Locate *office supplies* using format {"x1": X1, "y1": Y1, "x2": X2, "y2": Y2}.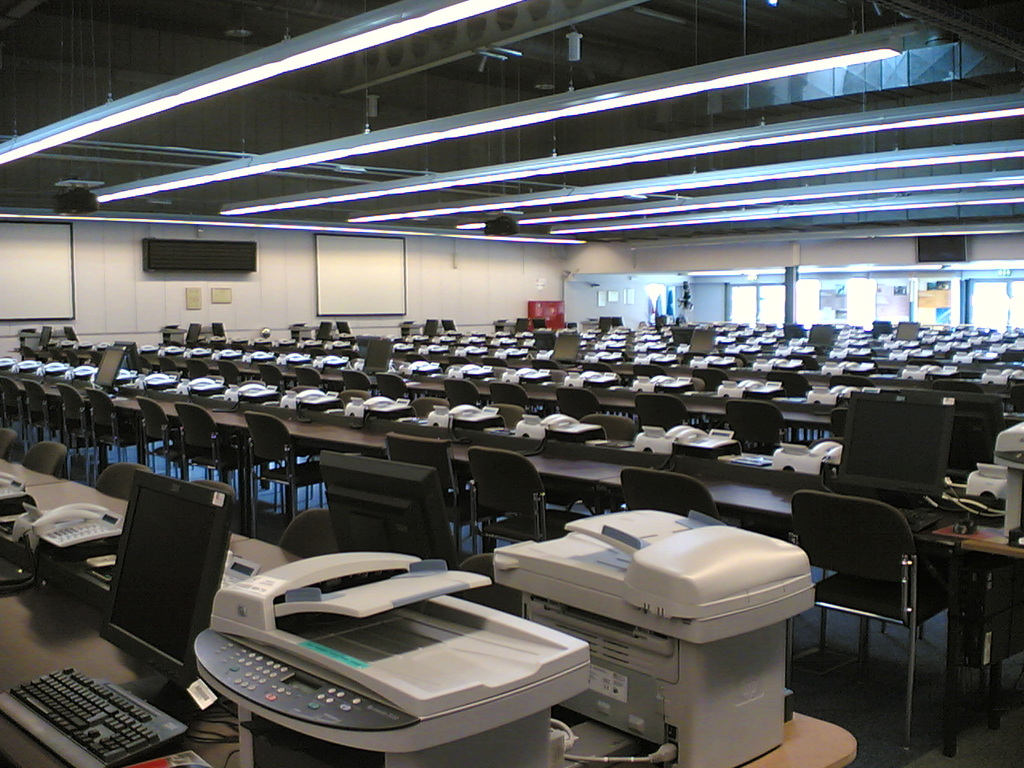
{"x1": 461, "y1": 438, "x2": 574, "y2": 554}.
